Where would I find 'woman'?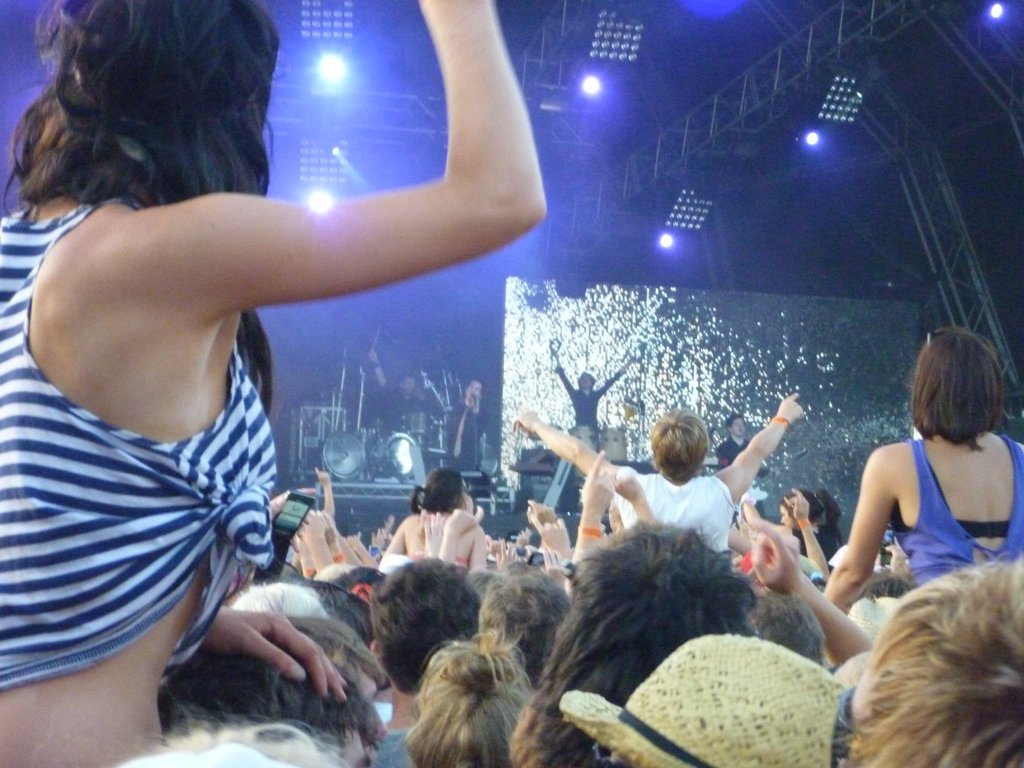
At pyautogui.locateOnScreen(826, 323, 1023, 614).
